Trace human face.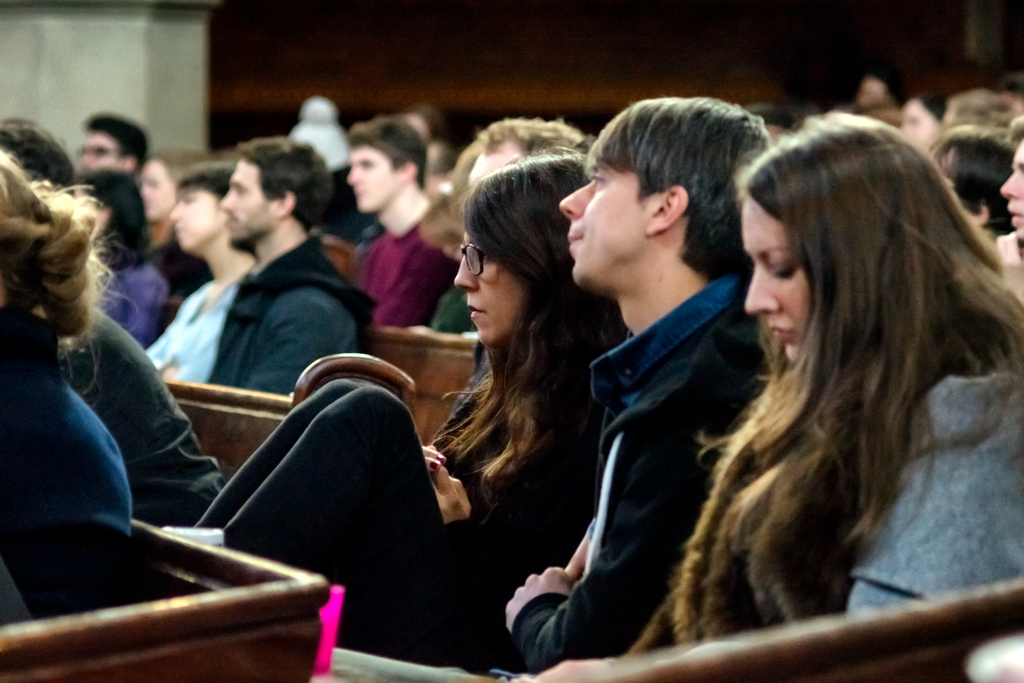
Traced to pyautogui.locateOnScreen(455, 228, 519, 346).
